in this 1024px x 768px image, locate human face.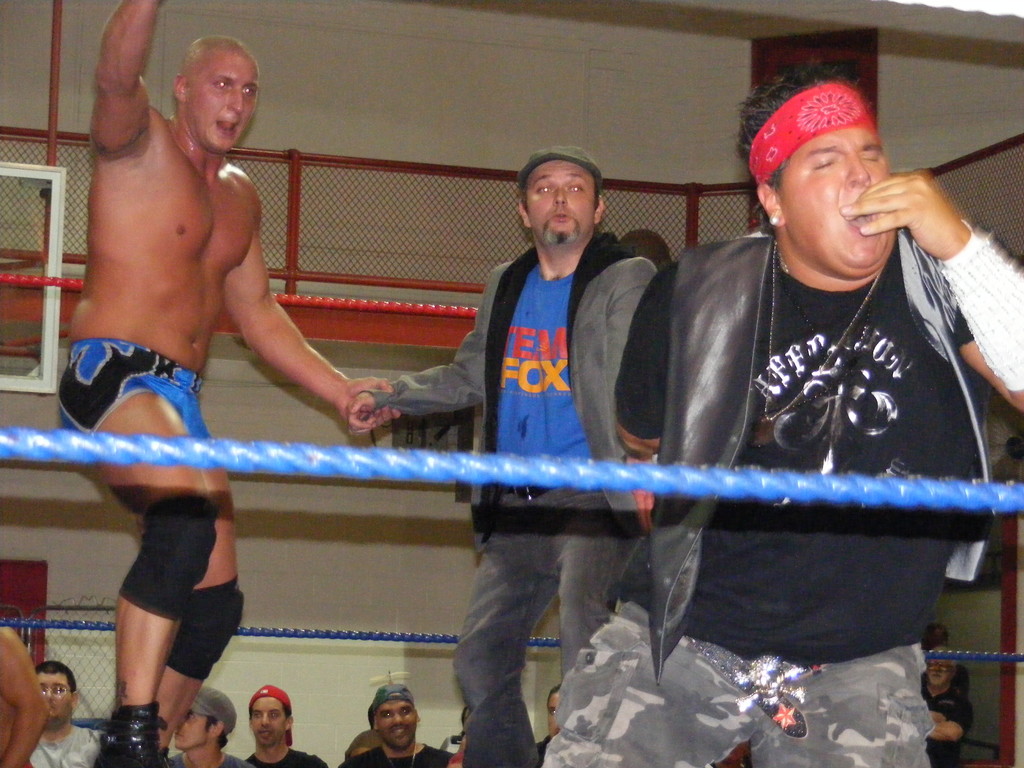
Bounding box: region(779, 124, 895, 262).
